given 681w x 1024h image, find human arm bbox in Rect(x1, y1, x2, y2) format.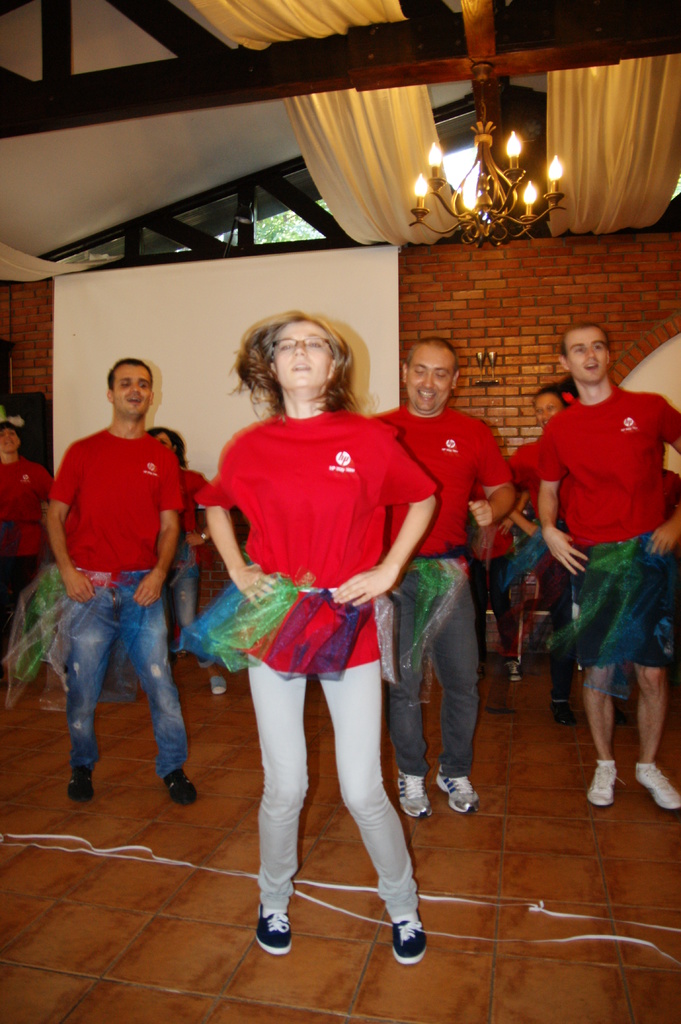
Rect(331, 502, 441, 609).
